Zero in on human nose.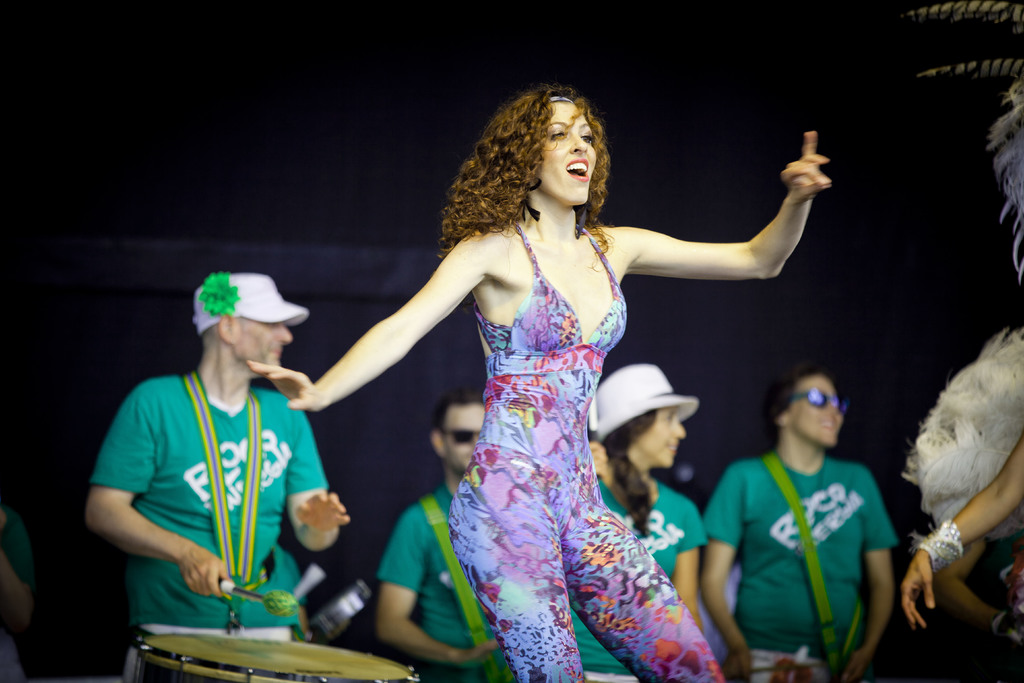
Zeroed in: (x1=570, y1=134, x2=587, y2=154).
